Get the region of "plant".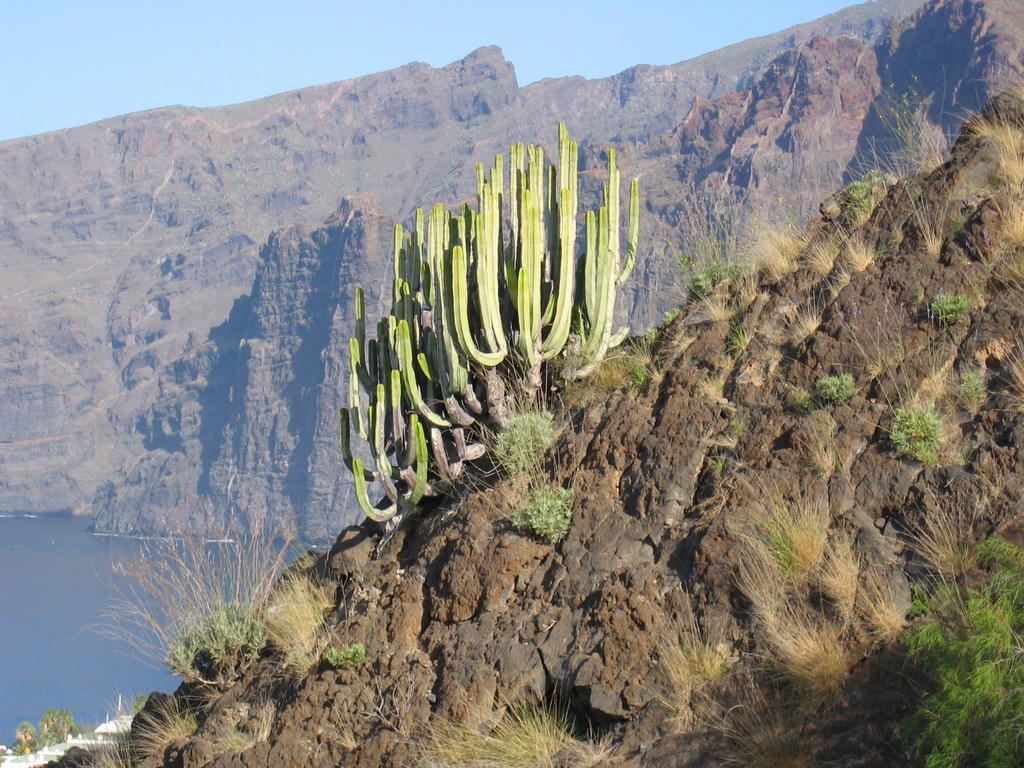
(328,643,372,668).
